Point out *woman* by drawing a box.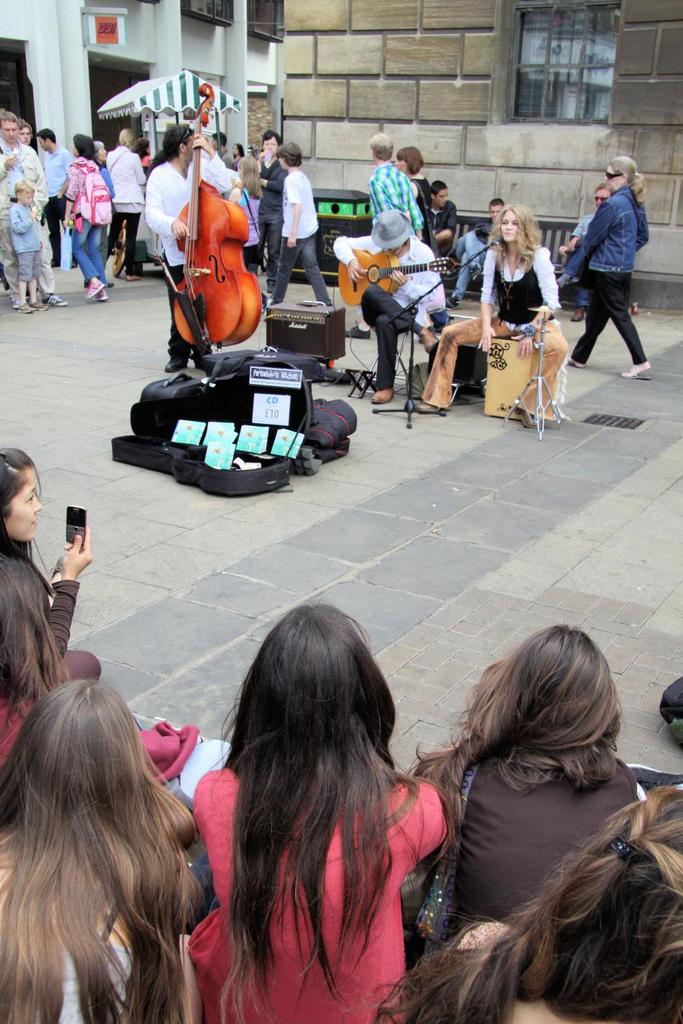
locate(227, 150, 262, 272).
